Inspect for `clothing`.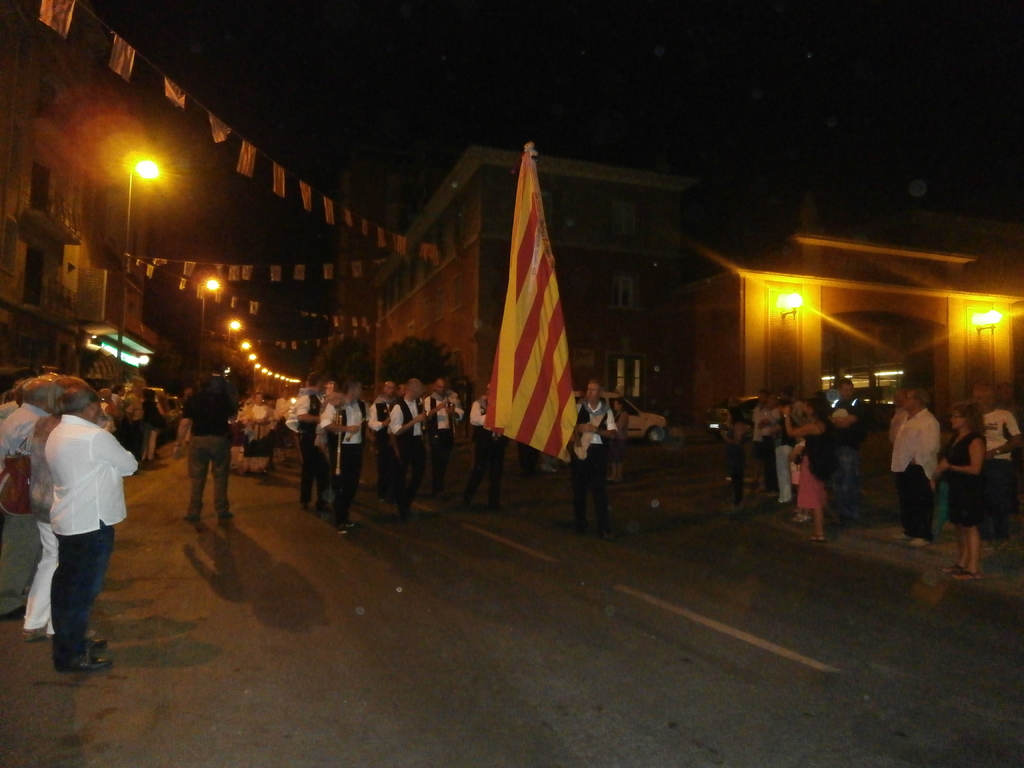
Inspection: (989, 404, 1015, 500).
